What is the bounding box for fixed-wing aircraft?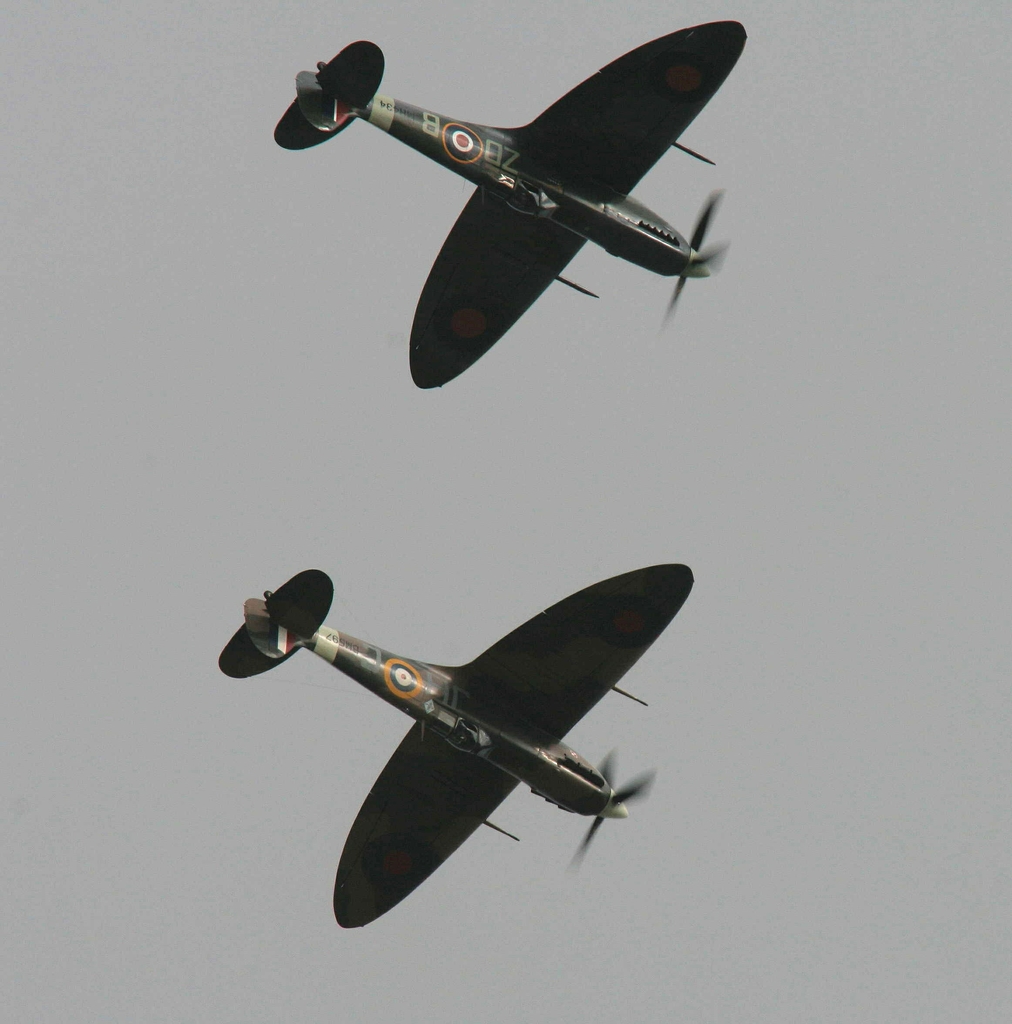
(left=275, top=19, right=747, bottom=389).
